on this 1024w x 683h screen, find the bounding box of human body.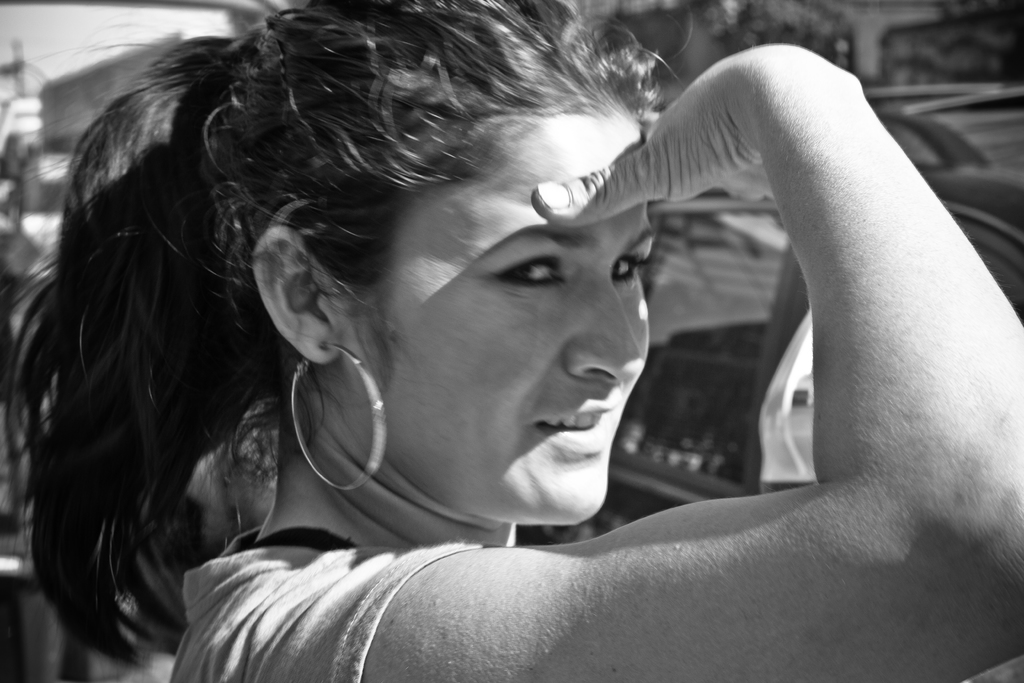
Bounding box: <box>20,67,979,661</box>.
